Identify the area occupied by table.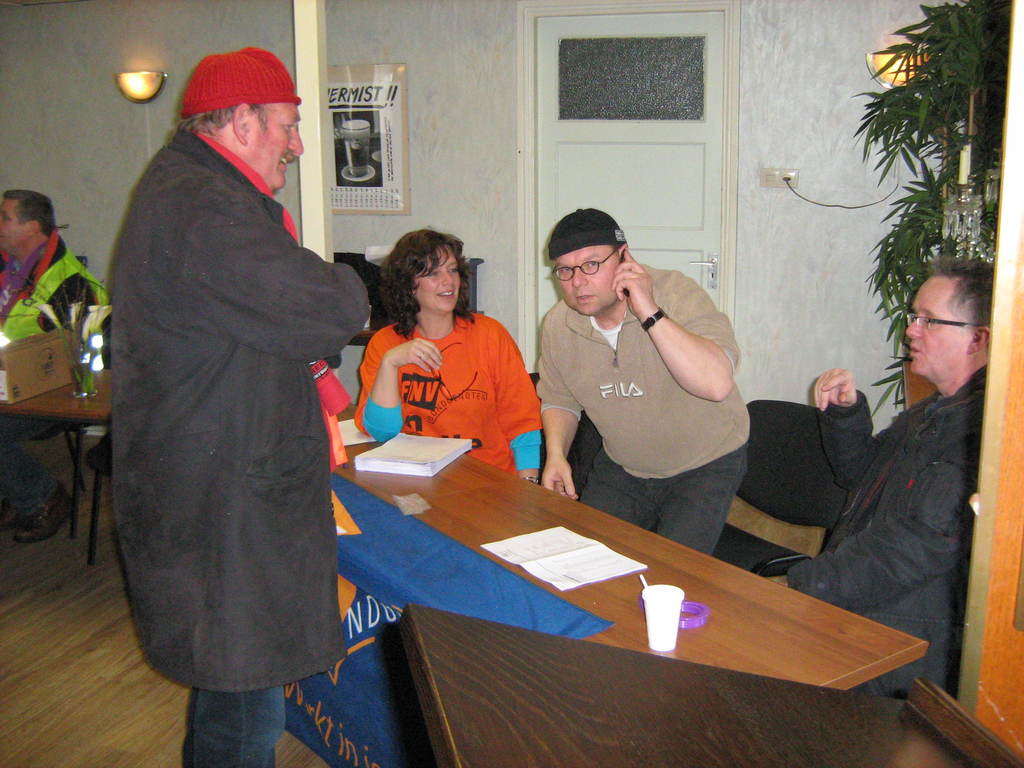
Area: box(303, 414, 948, 748).
